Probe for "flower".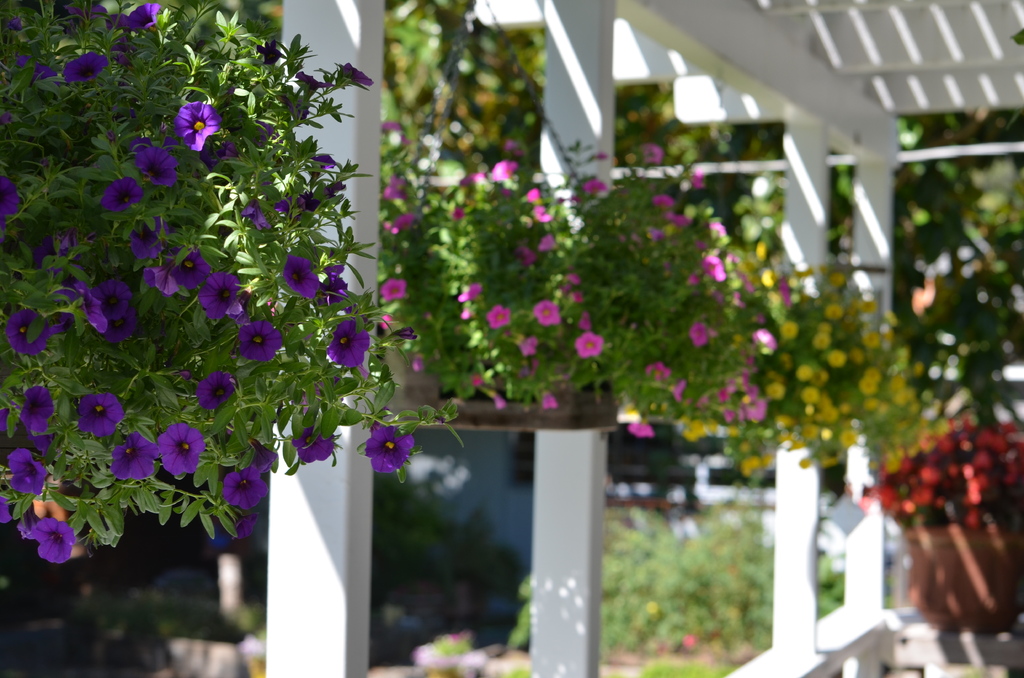
Probe result: box(521, 335, 538, 357).
